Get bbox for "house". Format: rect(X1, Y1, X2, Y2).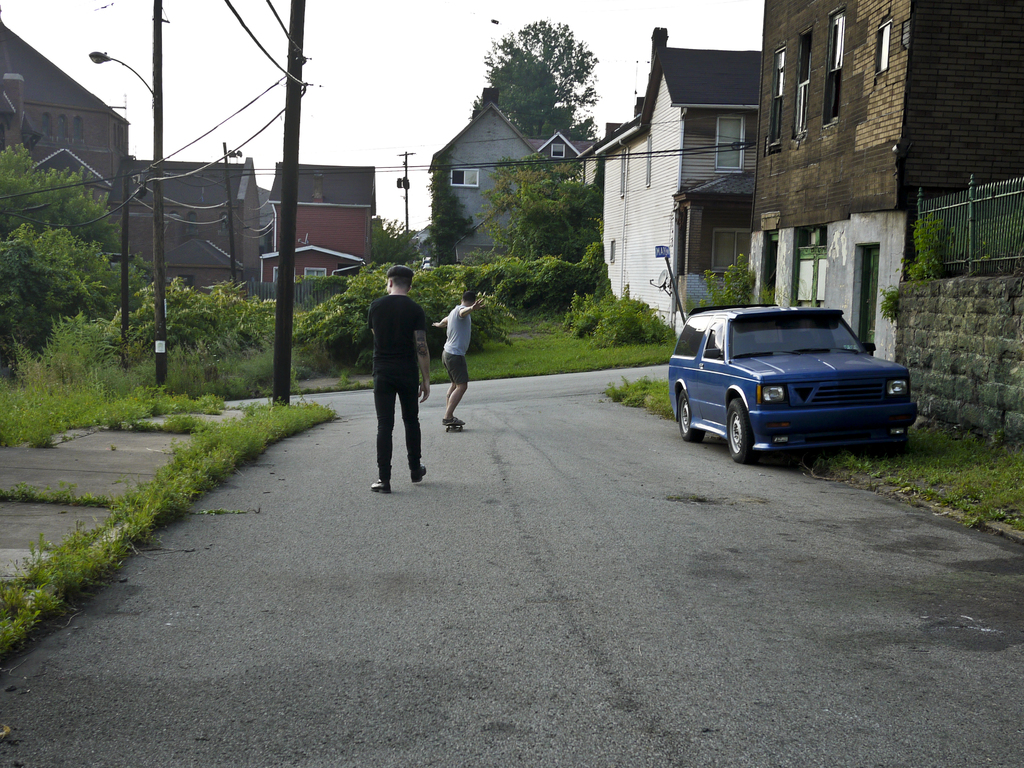
rect(744, 0, 1023, 377).
